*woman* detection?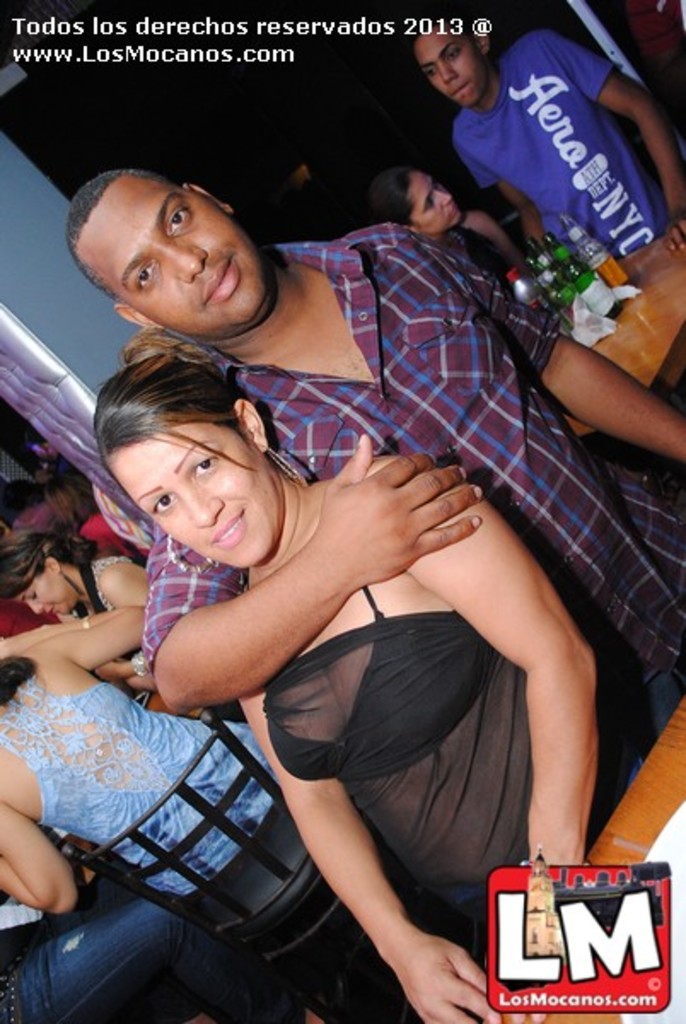
363:166:520:280
